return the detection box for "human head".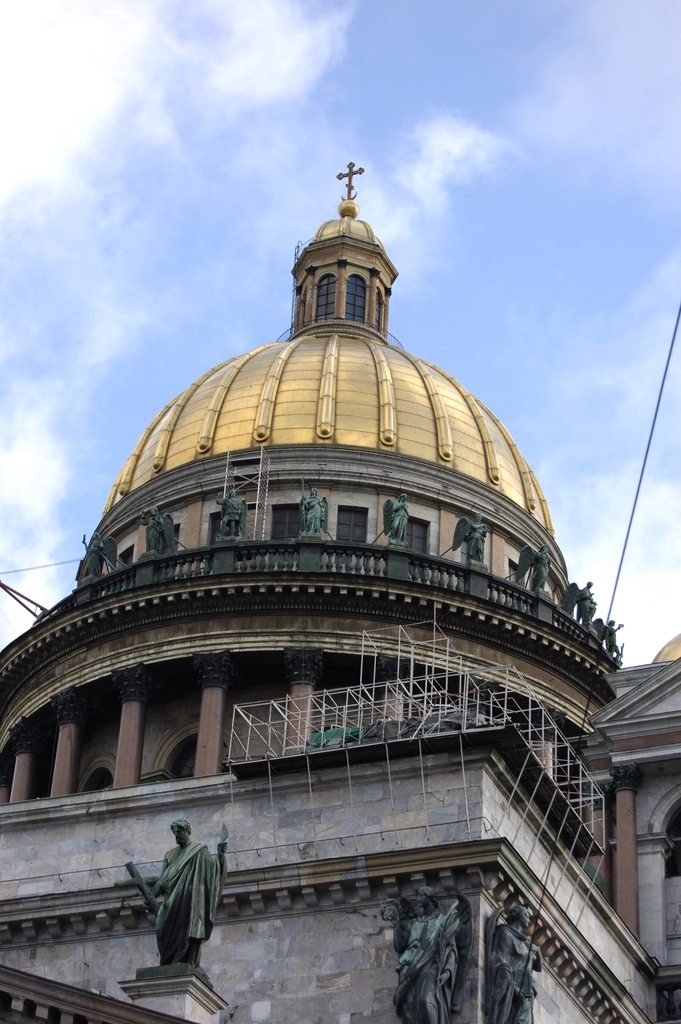
581:580:595:593.
